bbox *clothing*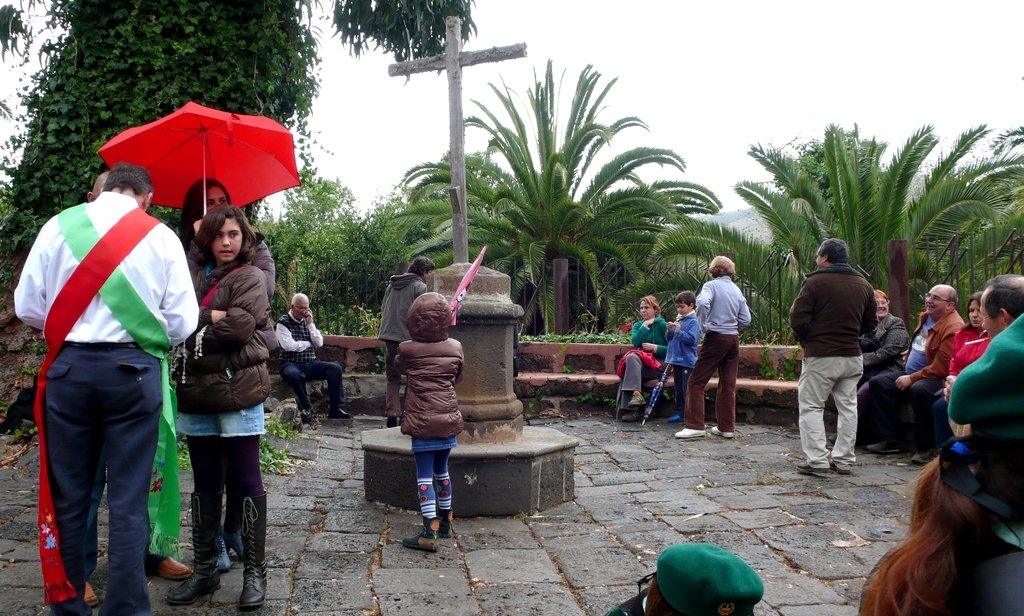
box(374, 262, 433, 418)
